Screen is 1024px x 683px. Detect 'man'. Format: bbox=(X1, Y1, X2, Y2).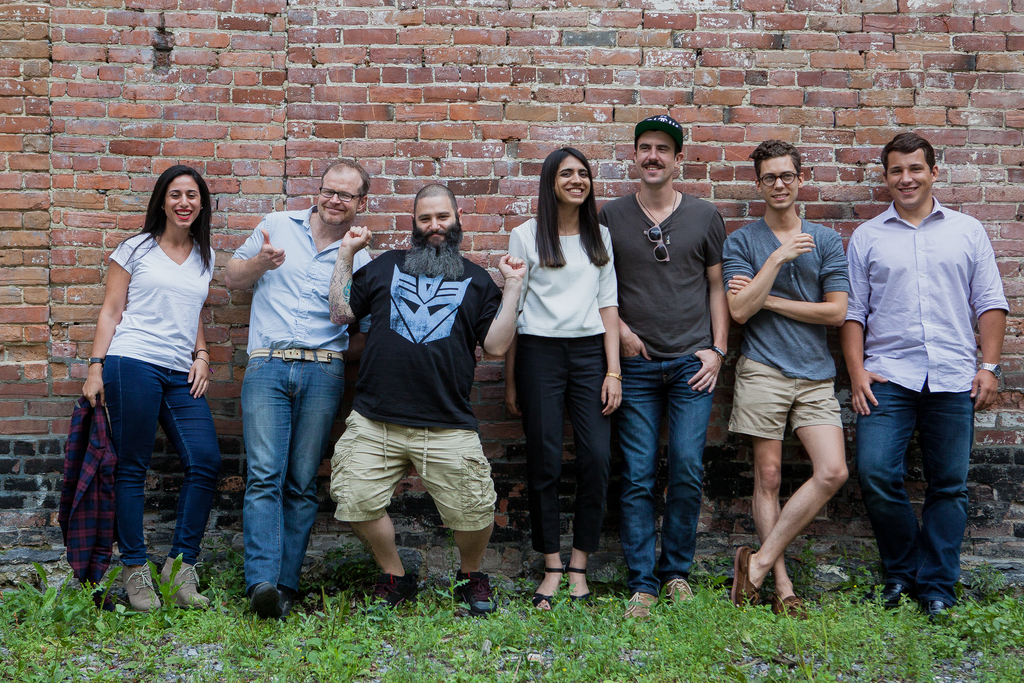
bbox=(314, 173, 531, 615).
